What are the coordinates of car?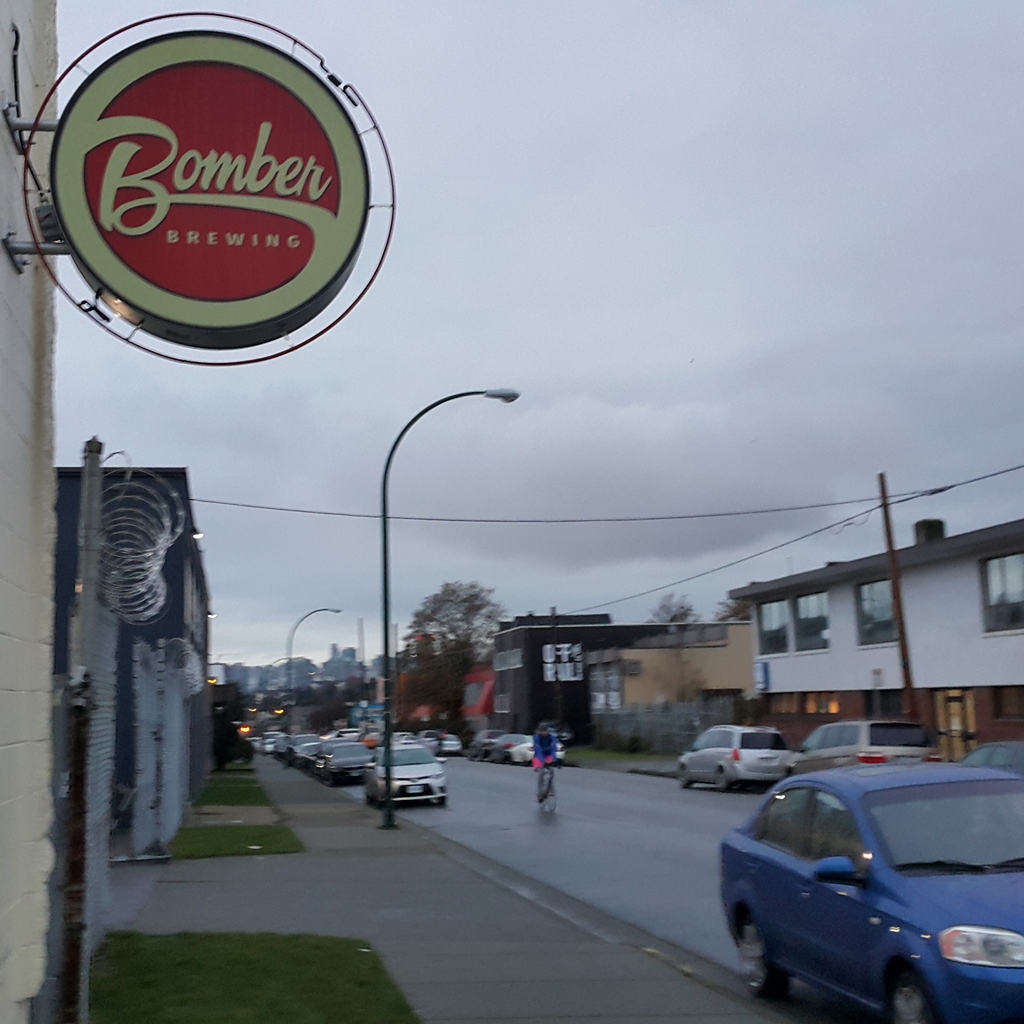
[508, 737, 567, 762].
